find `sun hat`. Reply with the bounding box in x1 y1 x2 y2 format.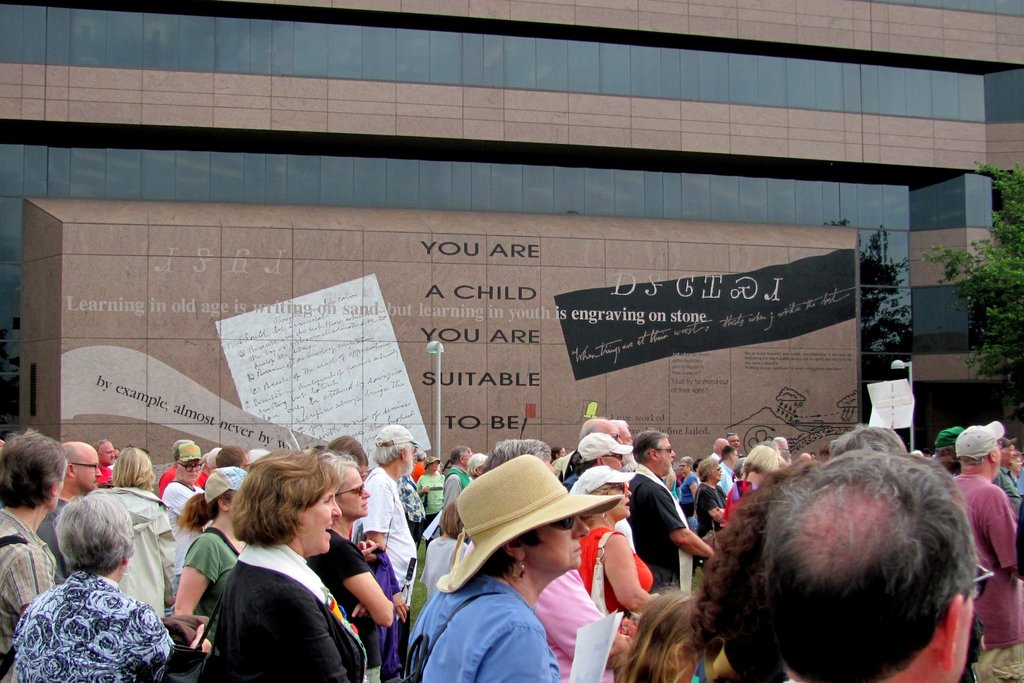
201 463 251 502.
